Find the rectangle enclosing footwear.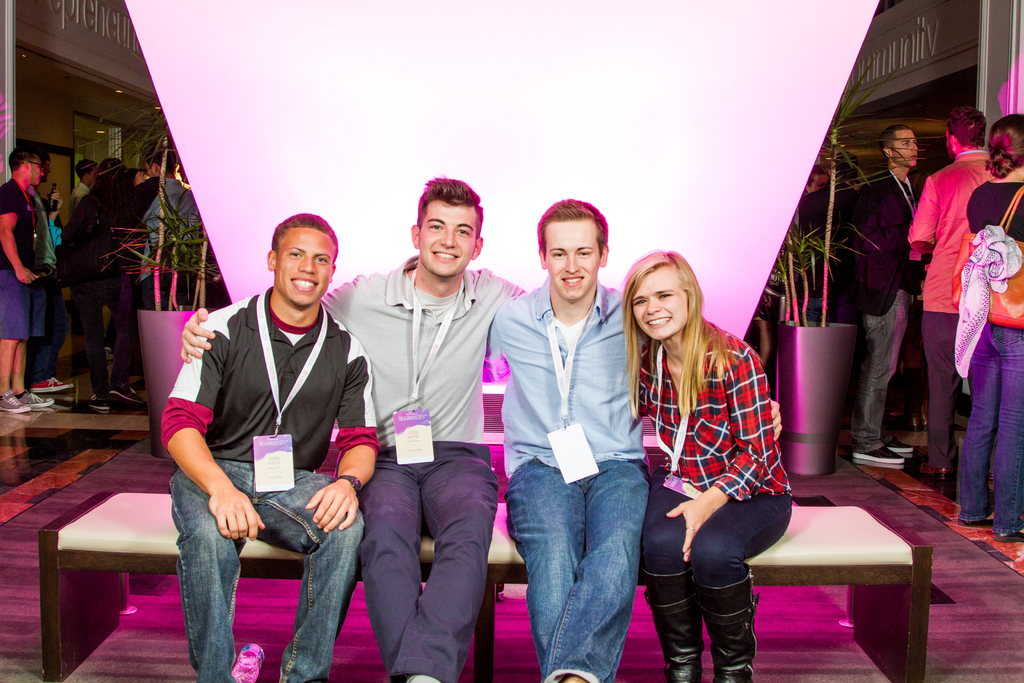
(885,439,916,453).
